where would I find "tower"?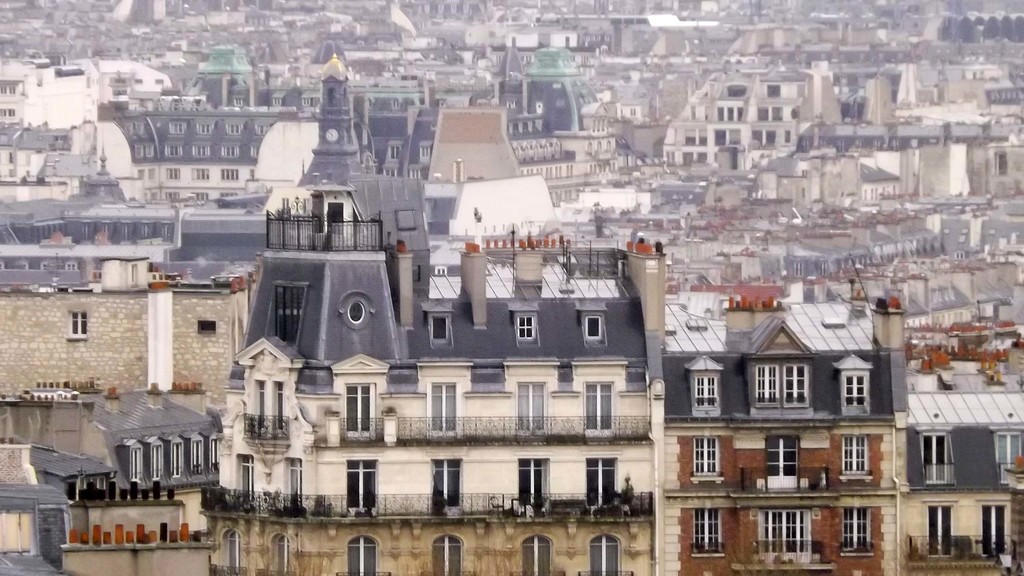
At region(301, 54, 376, 186).
